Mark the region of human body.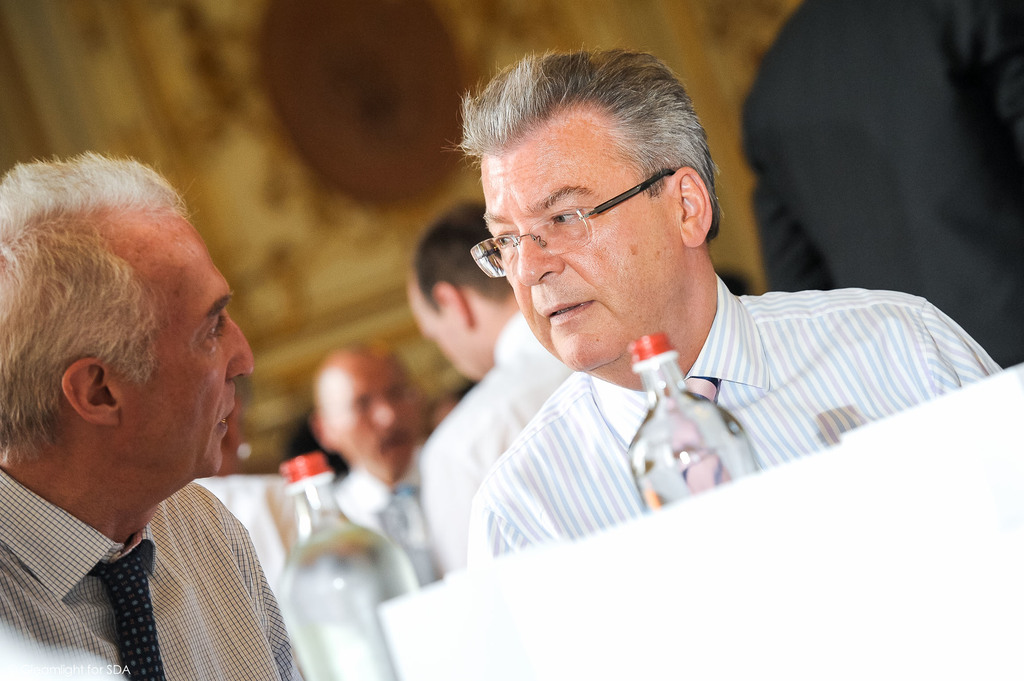
Region: (0,168,300,680).
